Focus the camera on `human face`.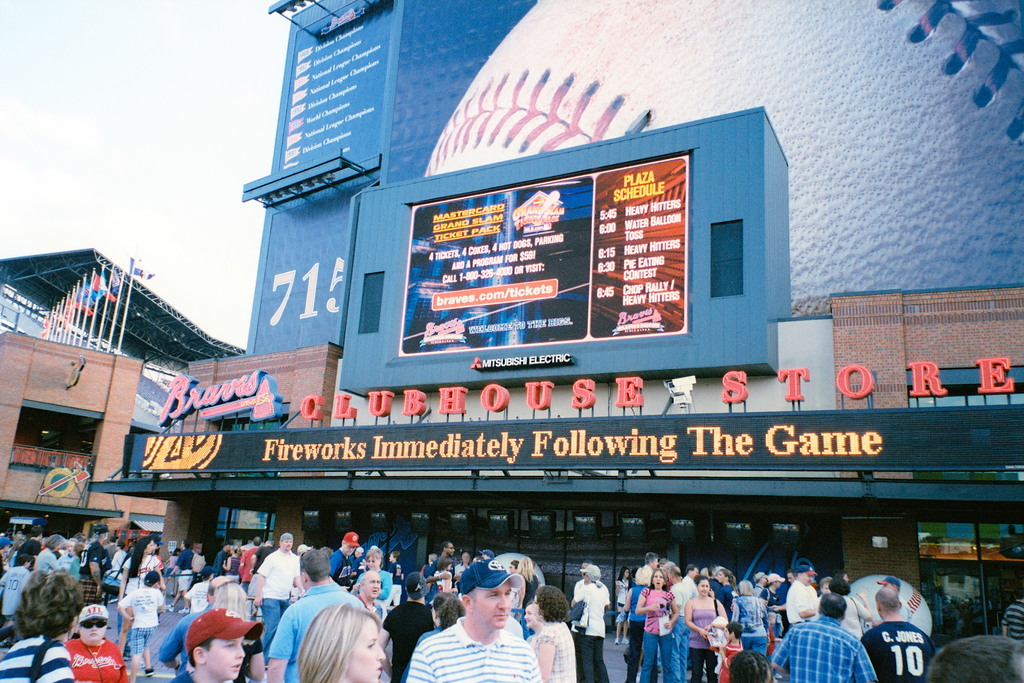
Focus region: 365,554,379,572.
